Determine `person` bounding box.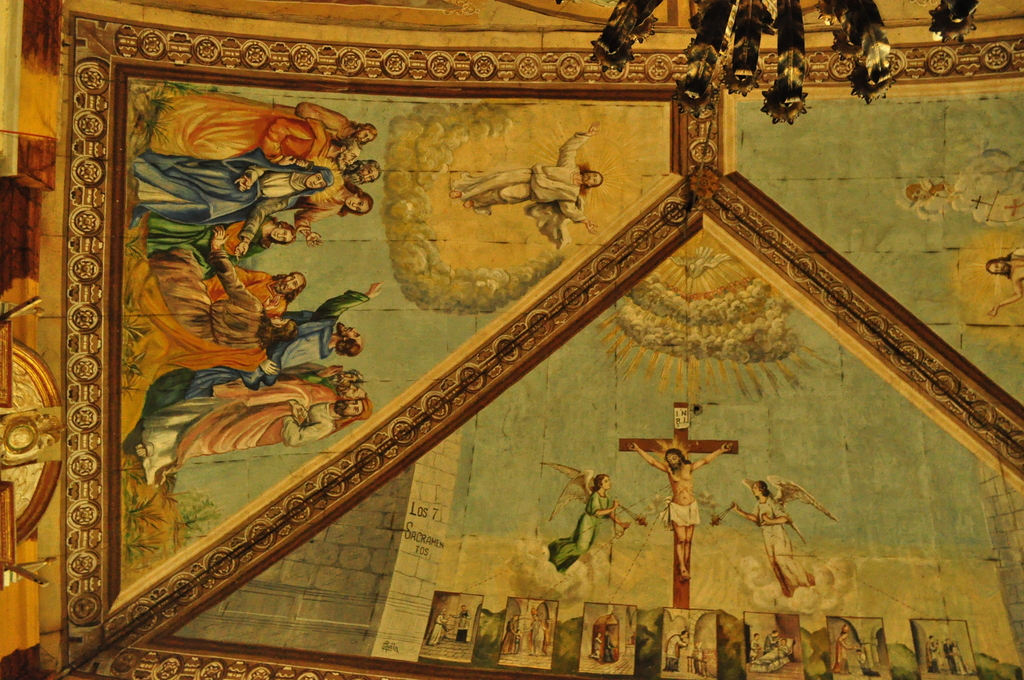
Determined: (left=500, top=613, right=524, bottom=657).
